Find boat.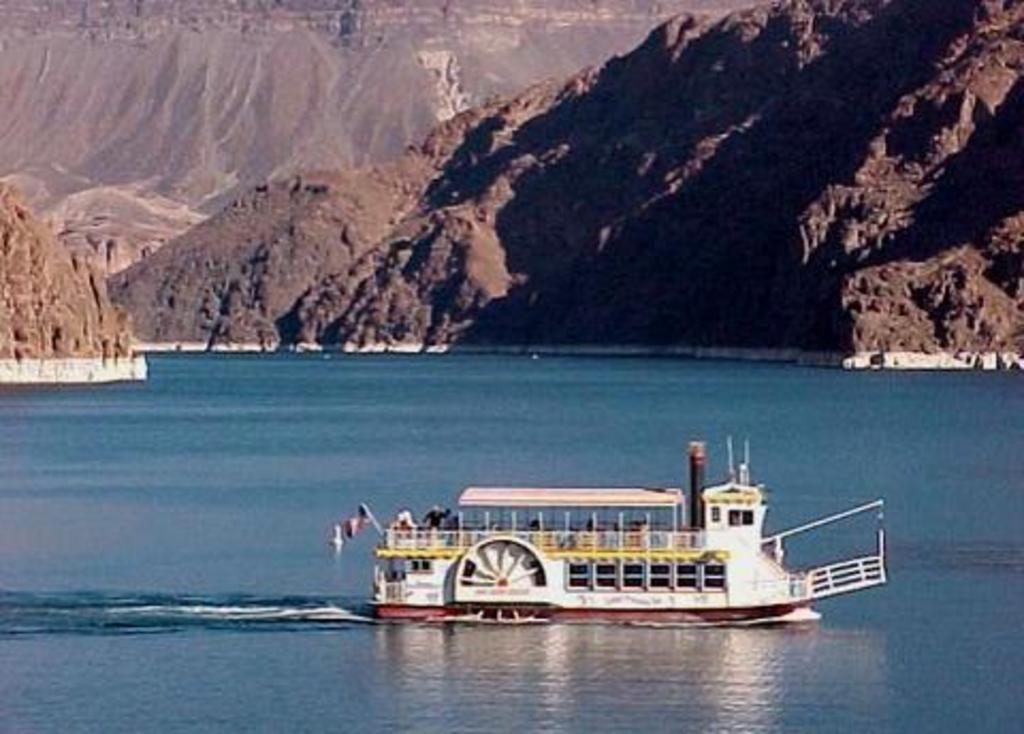
x1=346 y1=459 x2=939 y2=625.
